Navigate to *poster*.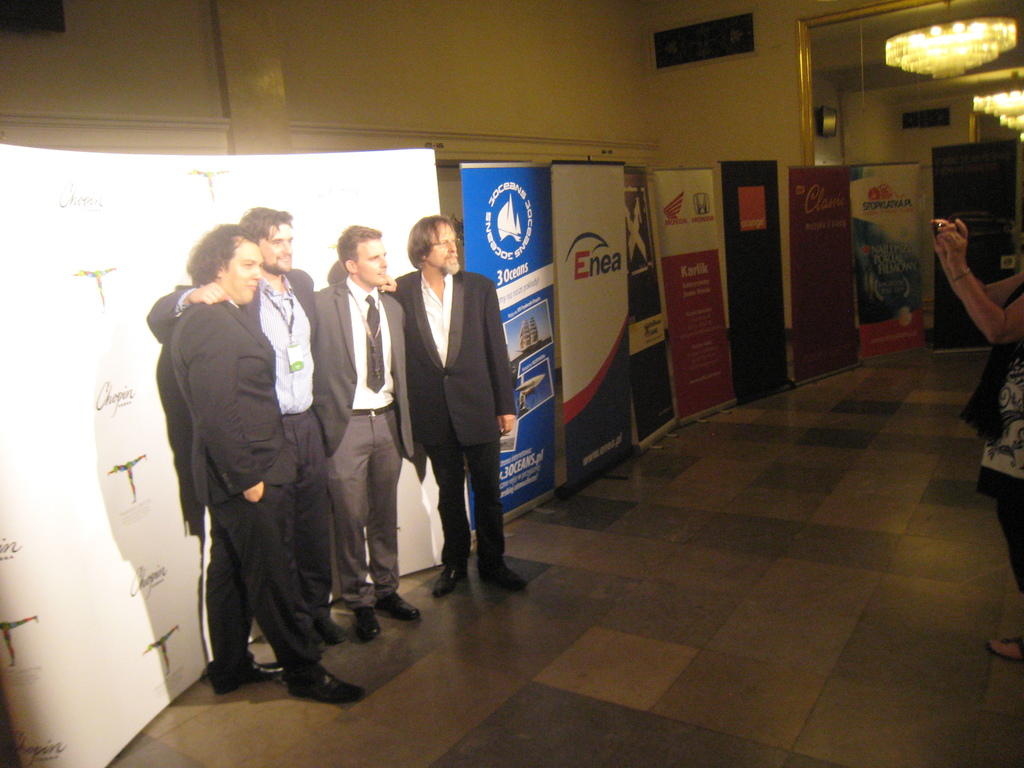
Navigation target: [719, 166, 785, 396].
